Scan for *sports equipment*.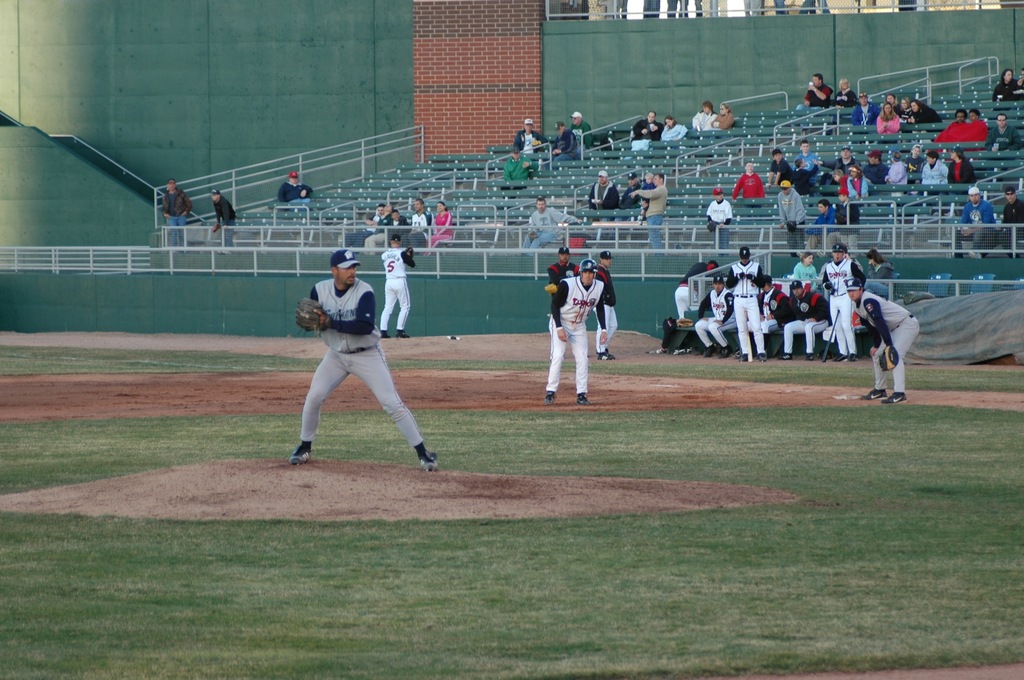
Scan result: box(882, 393, 907, 407).
